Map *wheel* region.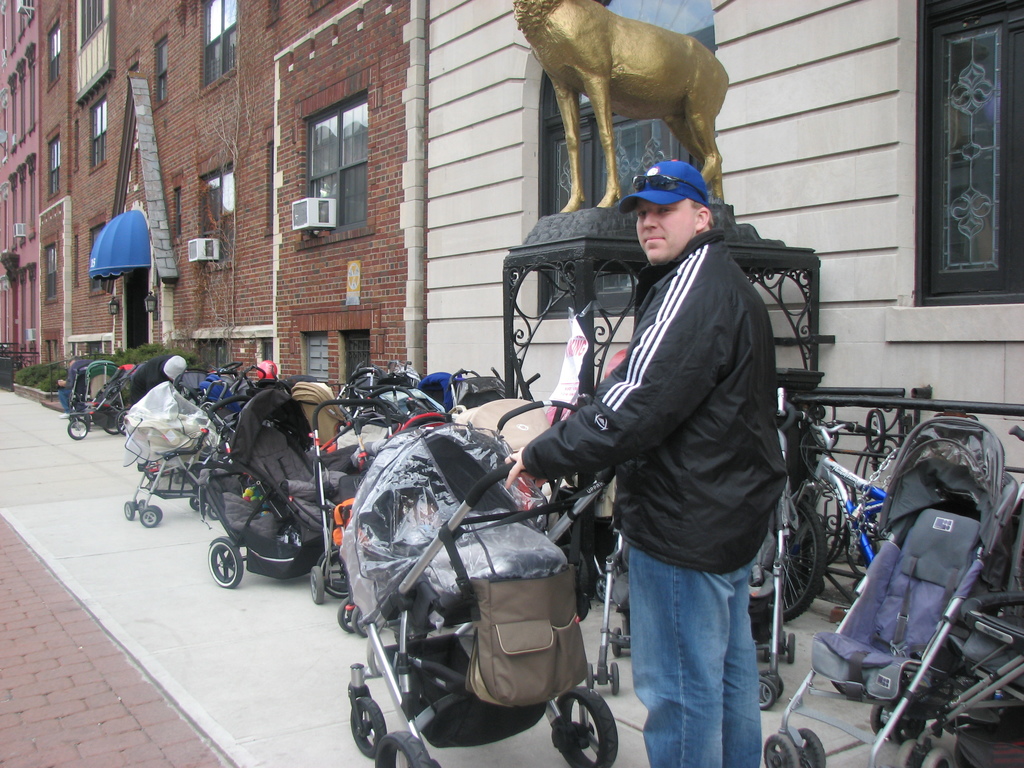
Mapped to pyautogui.locateOnScreen(870, 705, 890, 735).
